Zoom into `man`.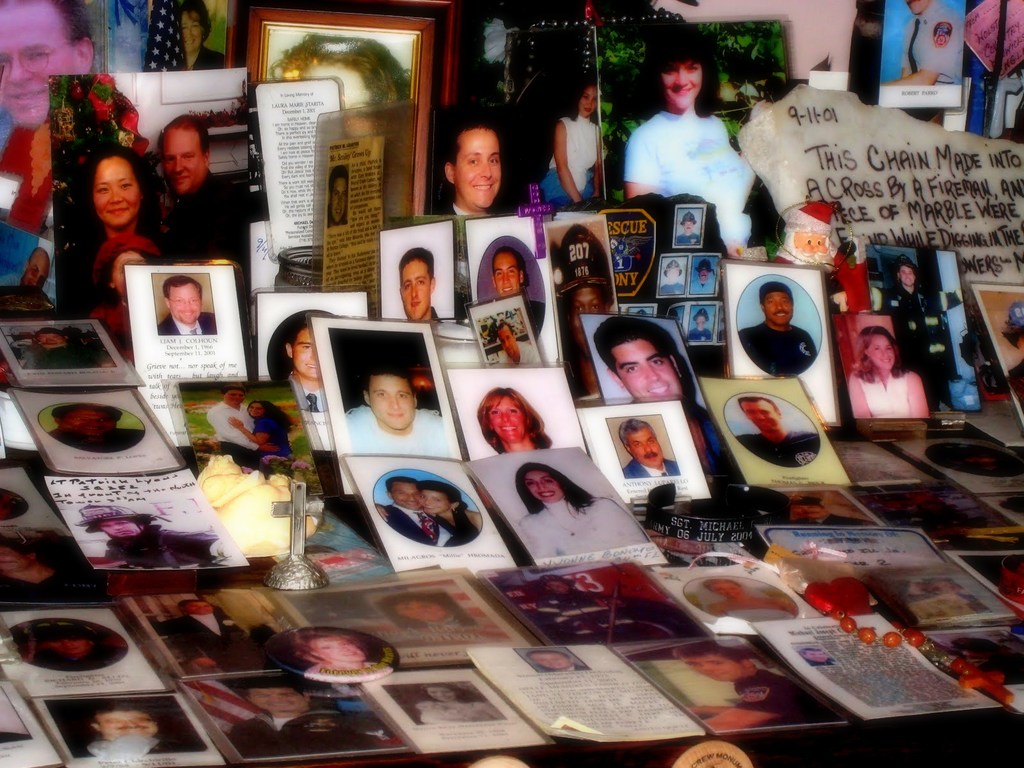
Zoom target: l=735, t=393, r=822, b=468.
